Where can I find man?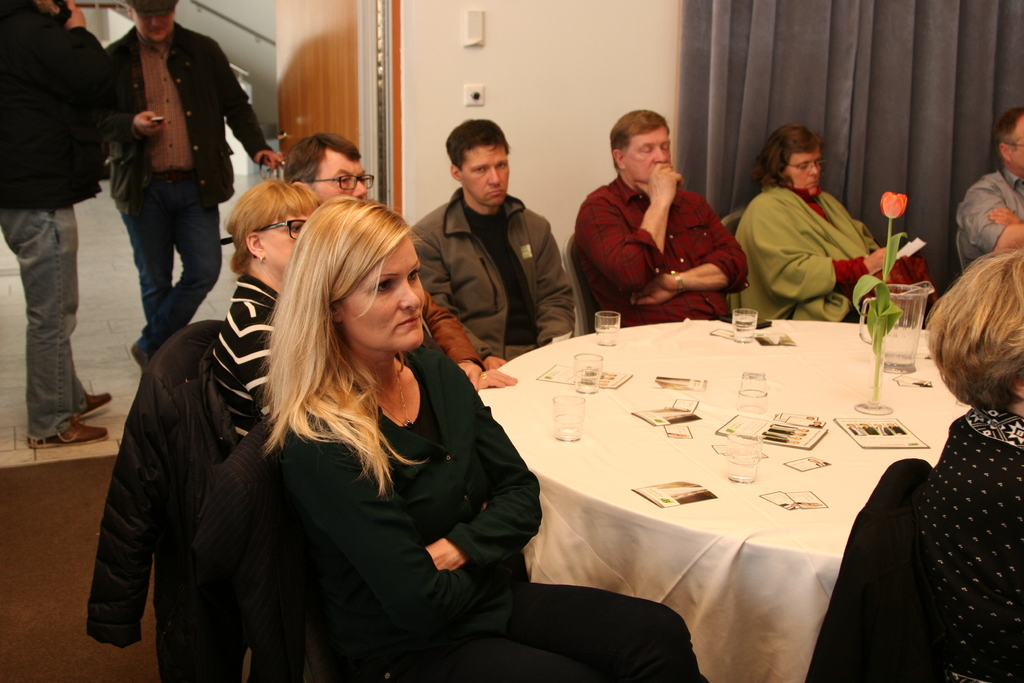
You can find it at select_region(736, 130, 924, 324).
